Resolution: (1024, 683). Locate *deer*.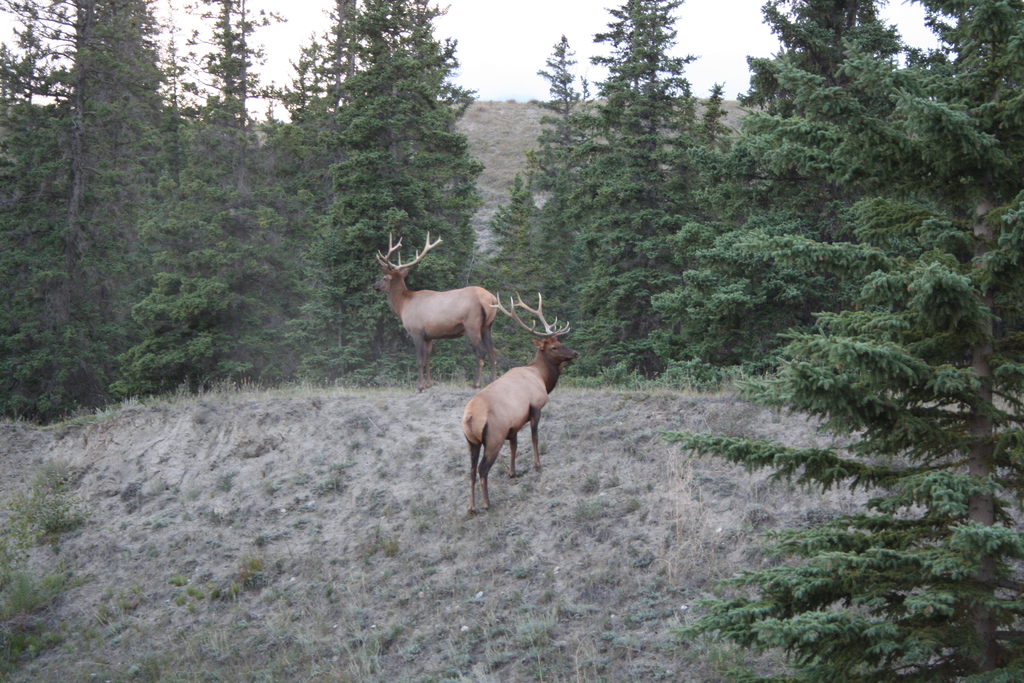
{"left": 376, "top": 231, "right": 493, "bottom": 383}.
